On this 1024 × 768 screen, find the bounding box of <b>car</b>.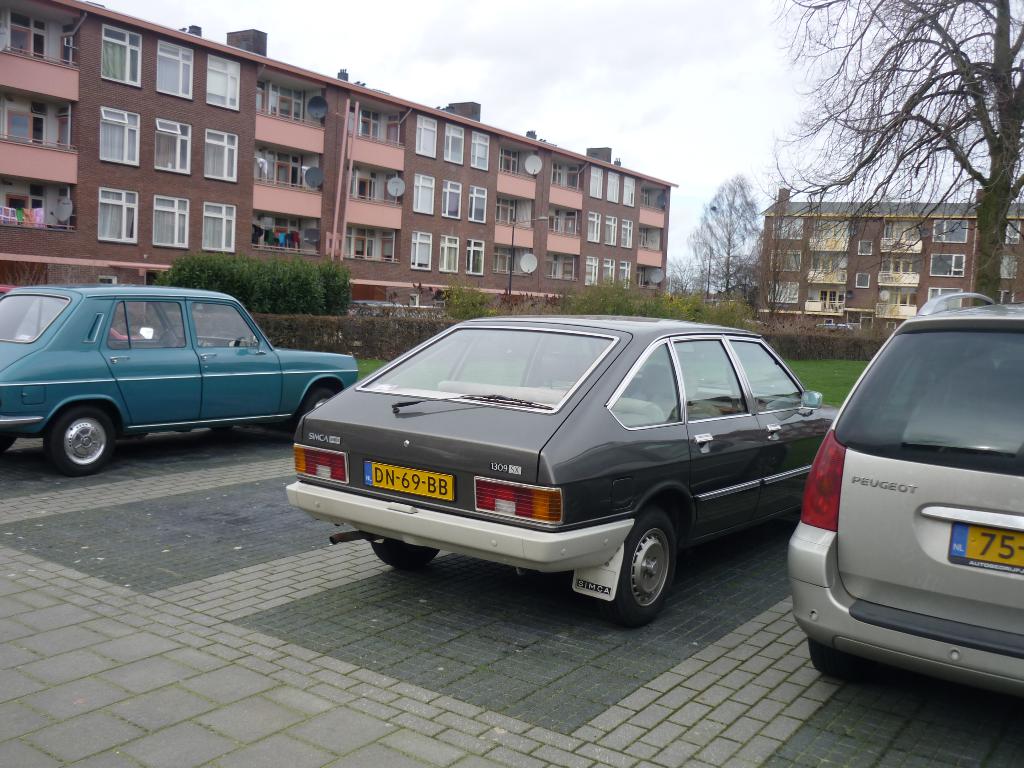
Bounding box: rect(286, 314, 844, 630).
